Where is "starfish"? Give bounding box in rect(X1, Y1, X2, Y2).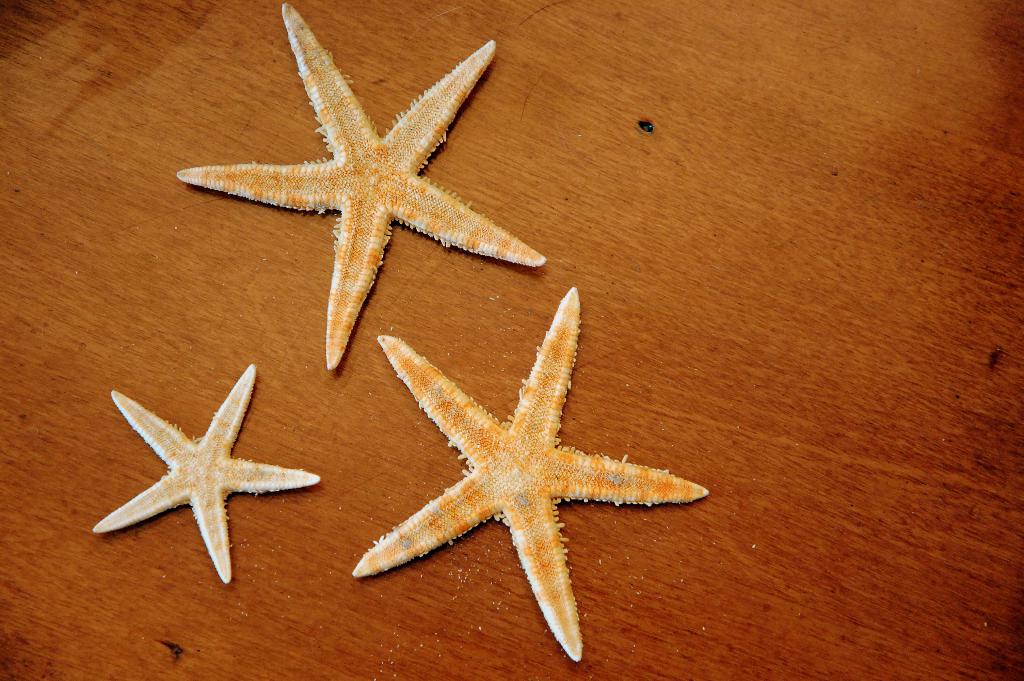
rect(177, 1, 547, 368).
